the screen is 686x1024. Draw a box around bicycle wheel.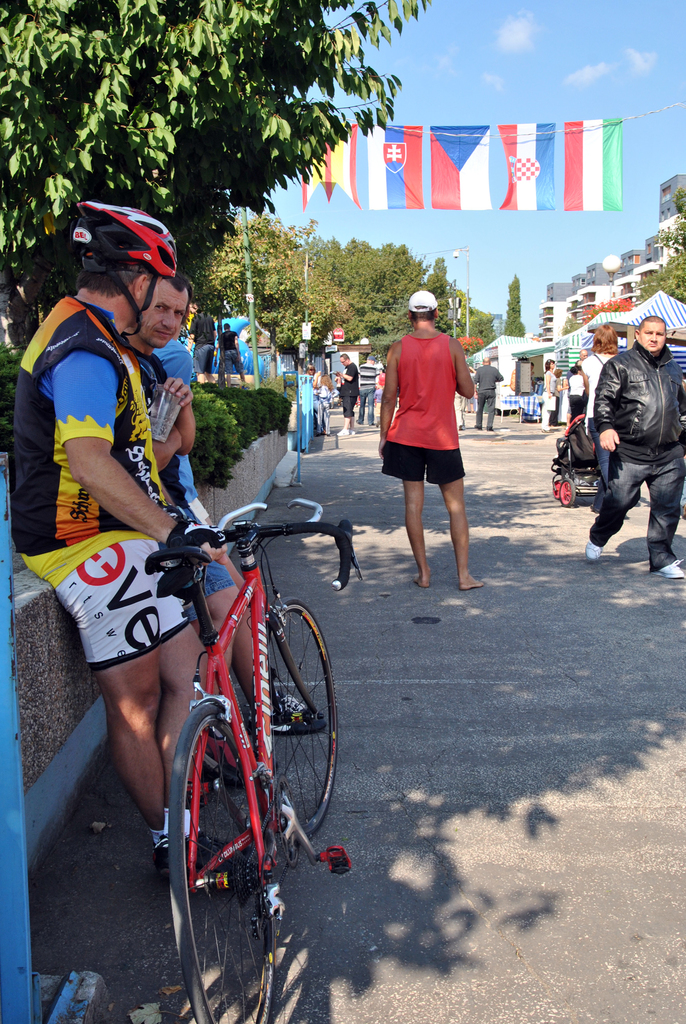
box=[249, 598, 334, 836].
